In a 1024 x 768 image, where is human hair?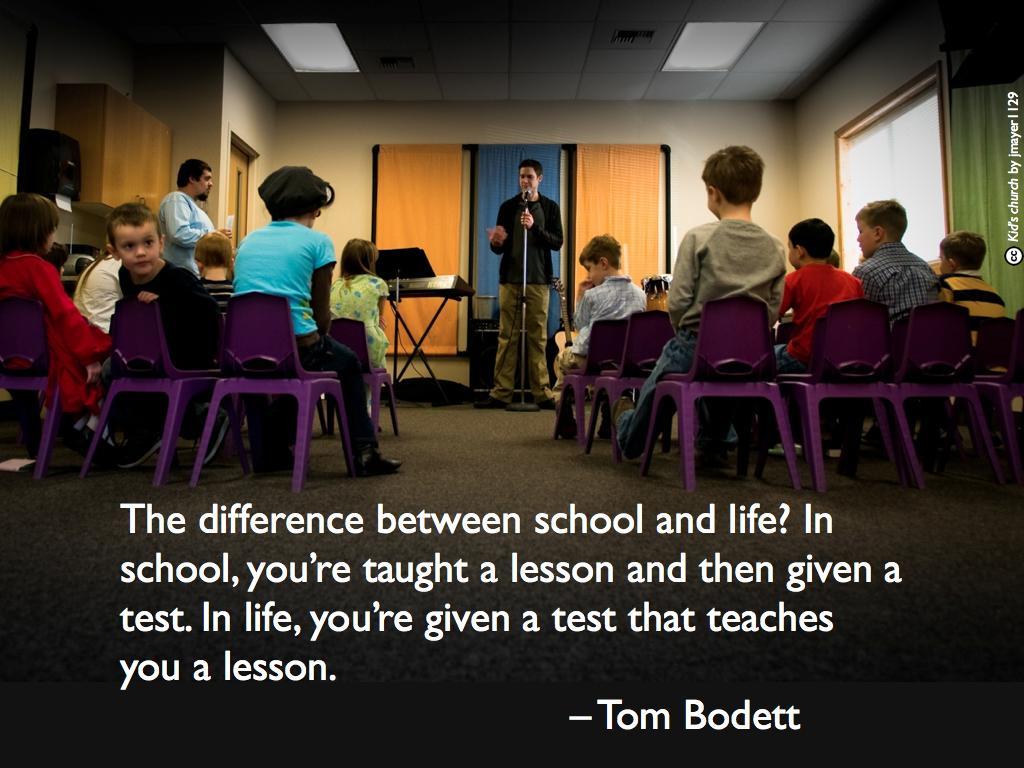
<bbox>105, 198, 161, 245</bbox>.
